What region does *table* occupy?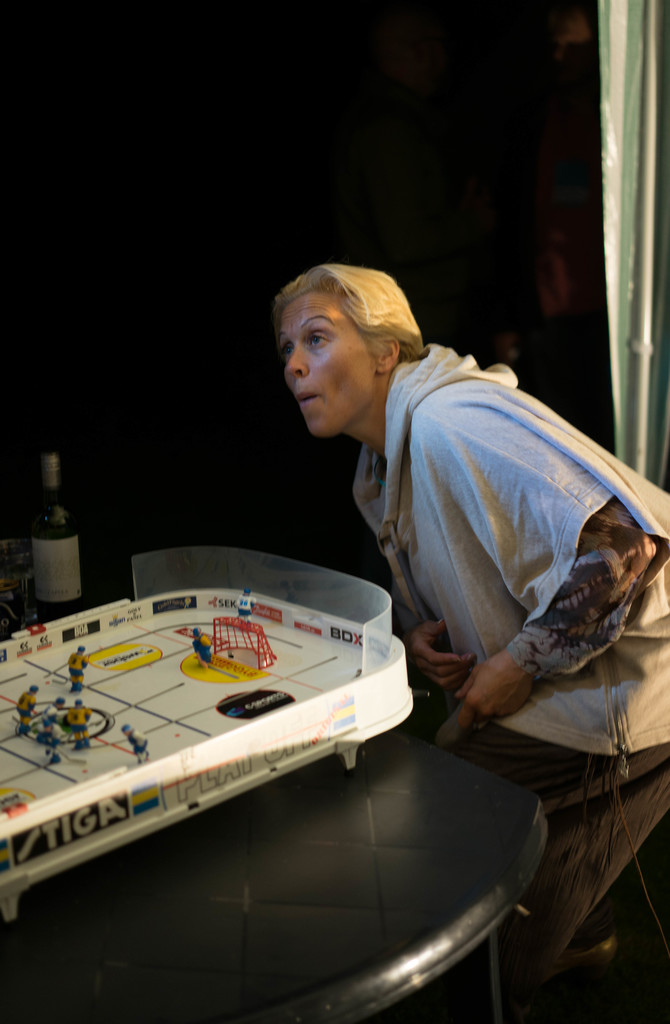
(0, 722, 550, 1023).
